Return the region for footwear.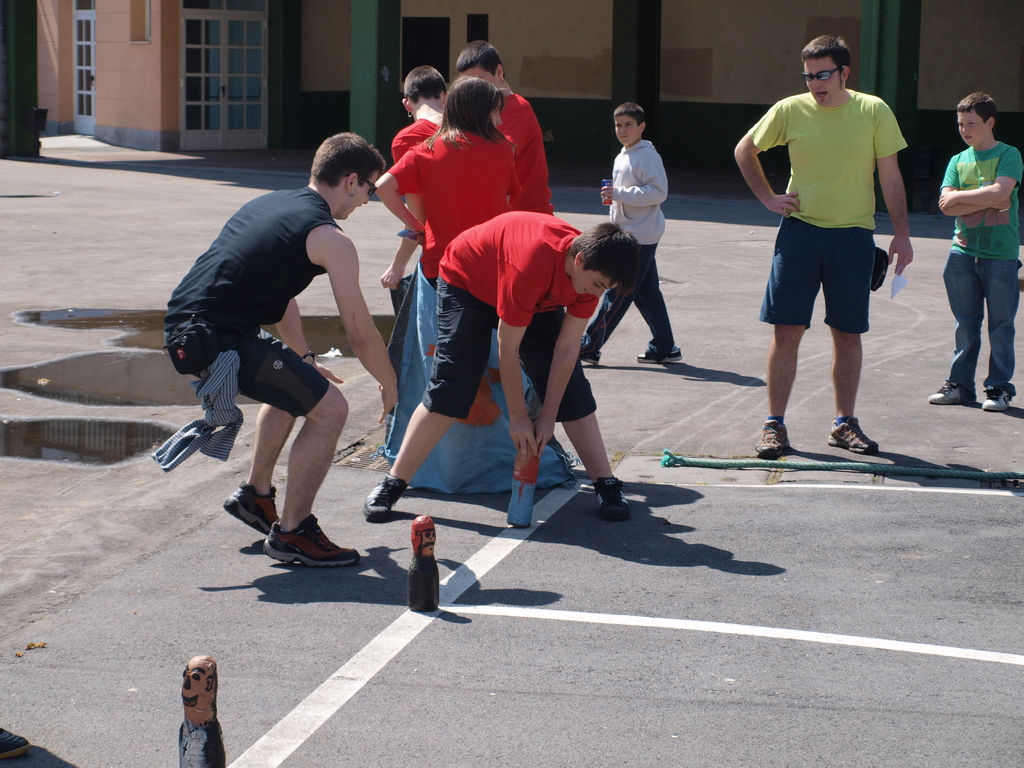
left=637, top=344, right=684, bottom=365.
